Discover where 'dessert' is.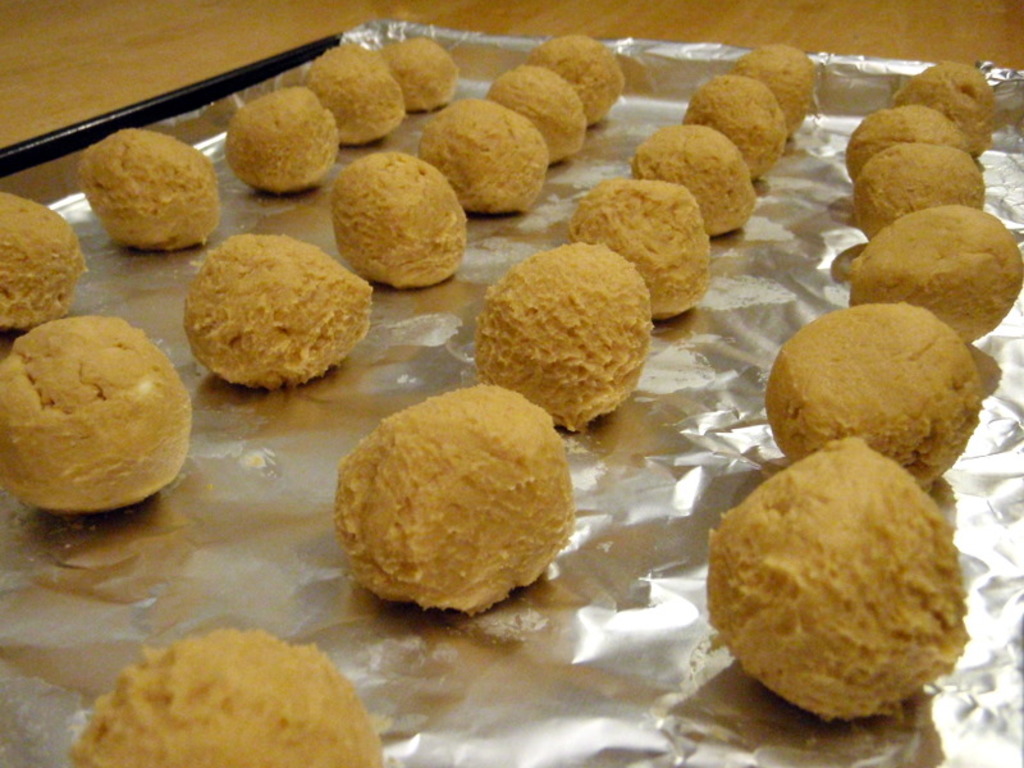
Discovered at pyautogui.locateOnScreen(924, 52, 1006, 172).
